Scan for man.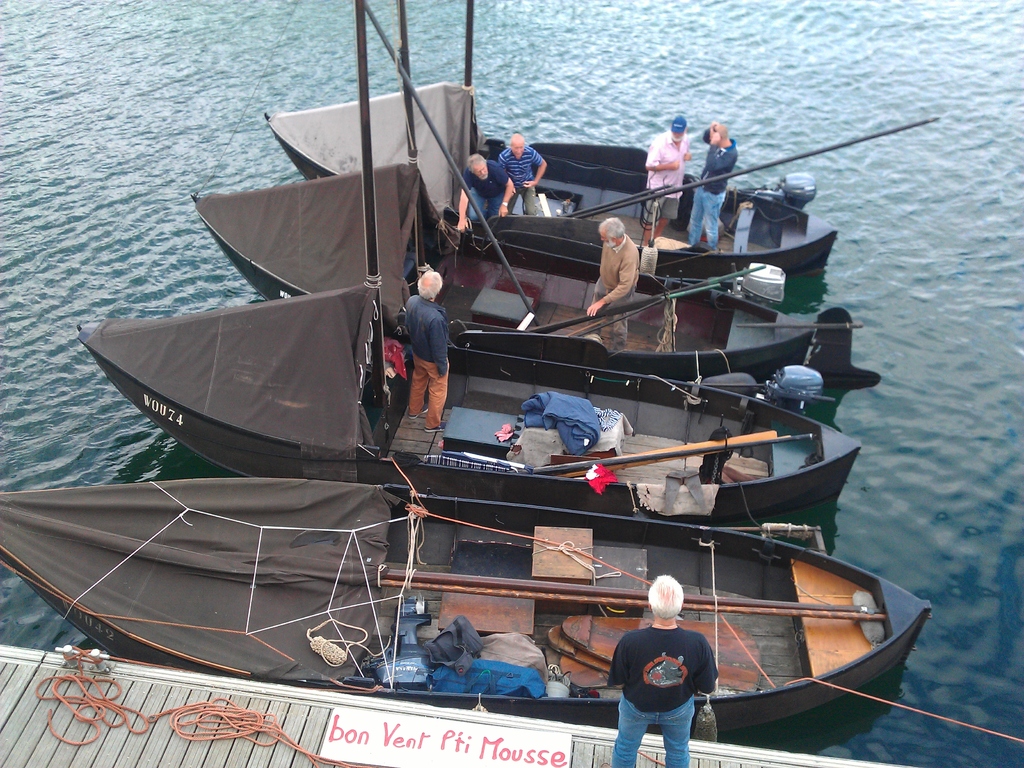
Scan result: bbox=[456, 153, 515, 232].
